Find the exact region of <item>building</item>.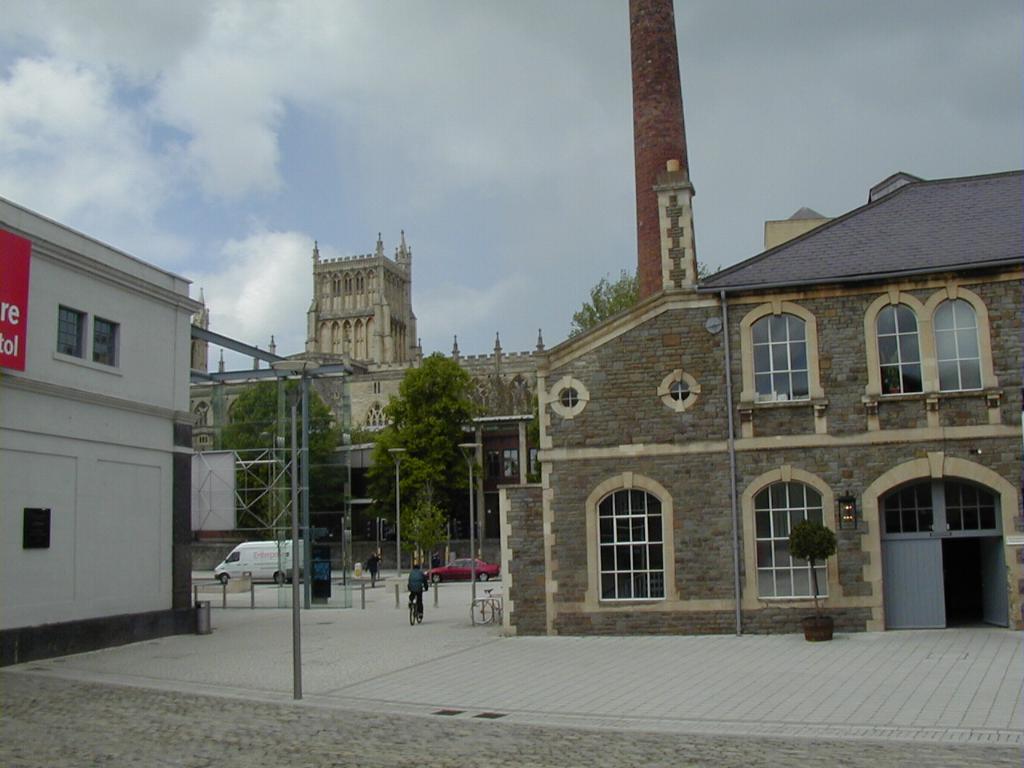
Exact region: [0, 197, 206, 674].
